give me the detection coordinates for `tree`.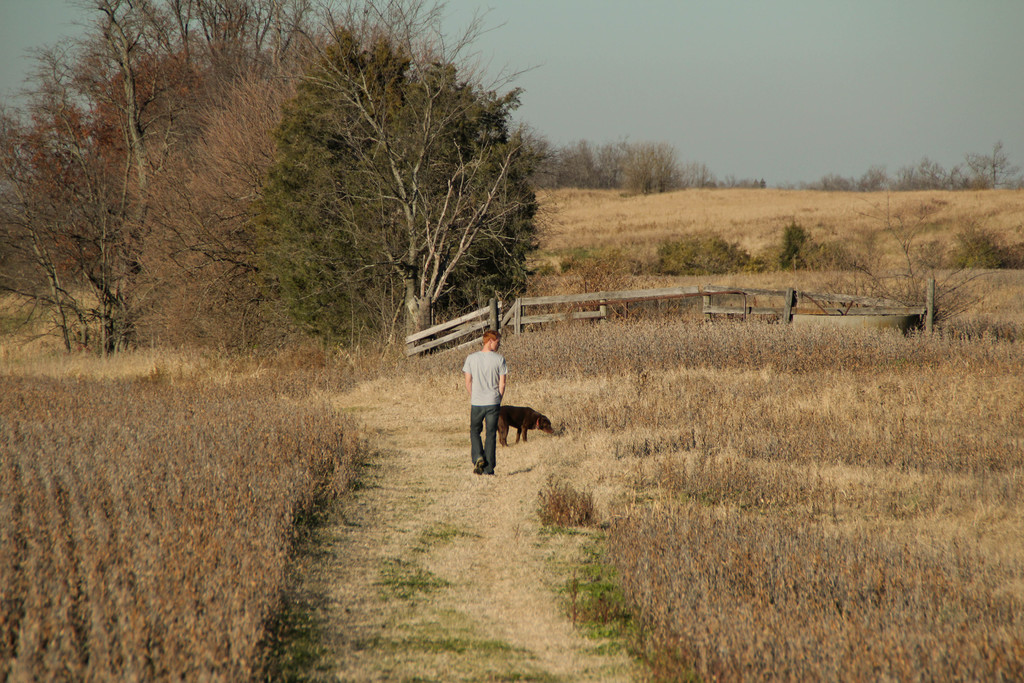
20:35:136:354.
